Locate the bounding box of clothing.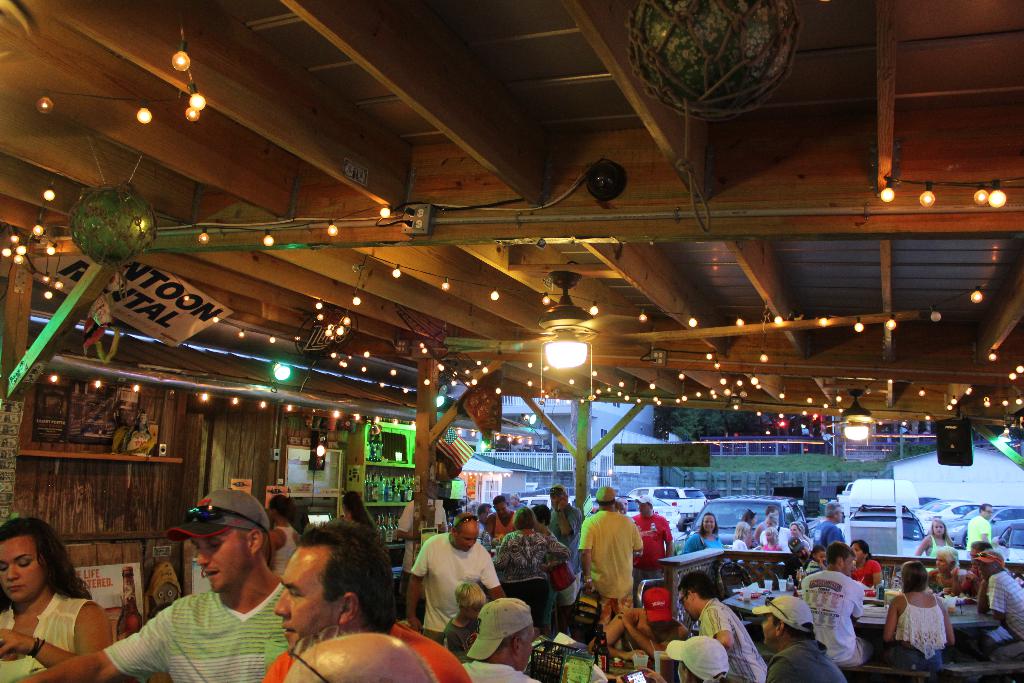
Bounding box: 546/637/597/682.
